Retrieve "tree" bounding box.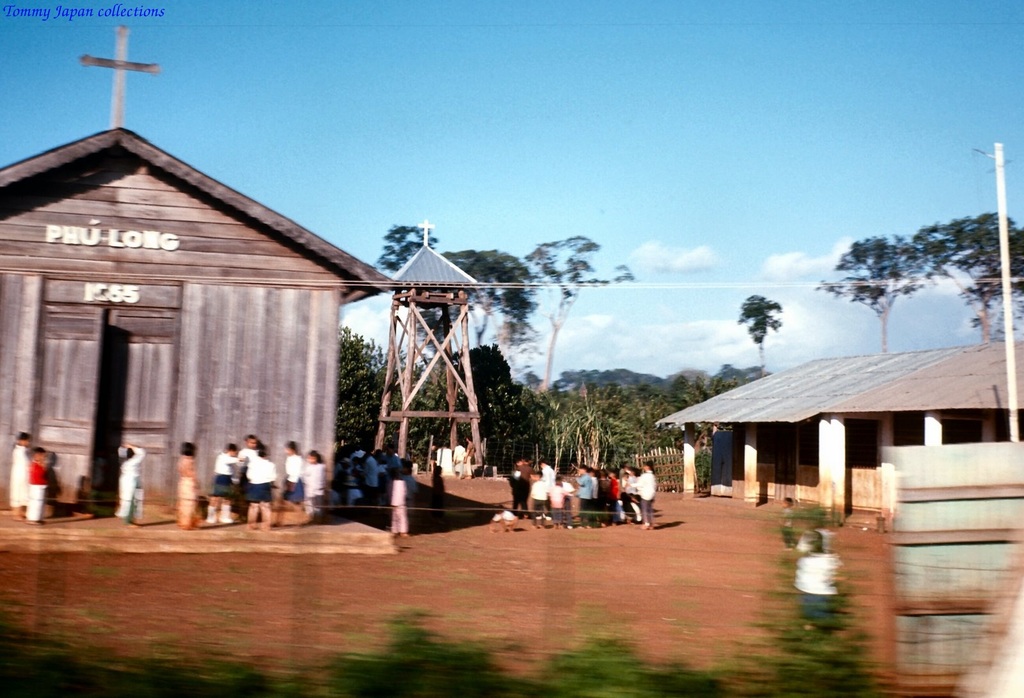
Bounding box: (518, 230, 631, 395).
